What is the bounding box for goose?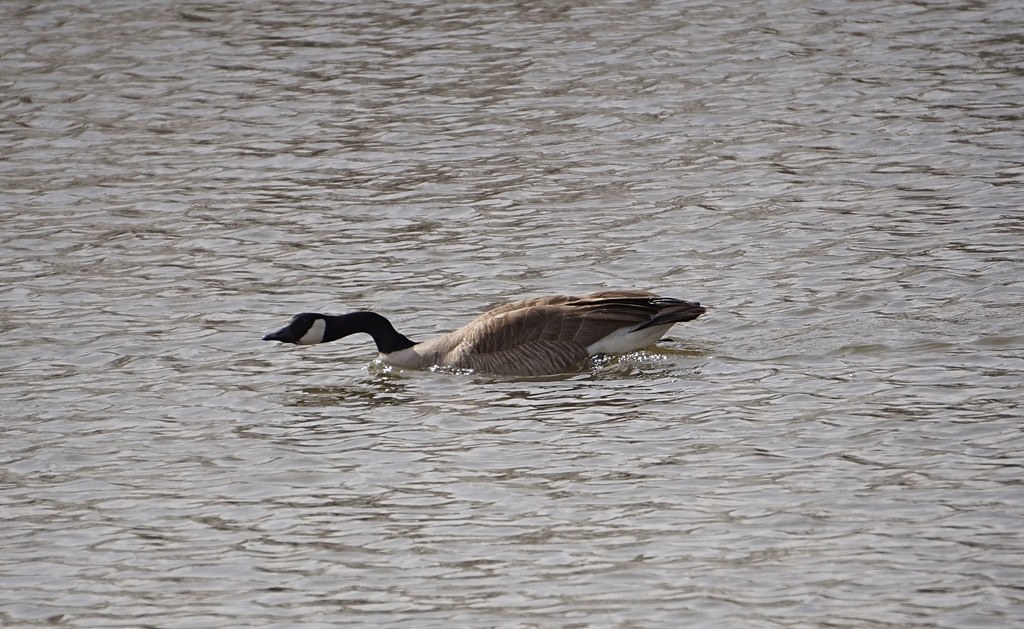
x1=264 y1=291 x2=706 y2=381.
